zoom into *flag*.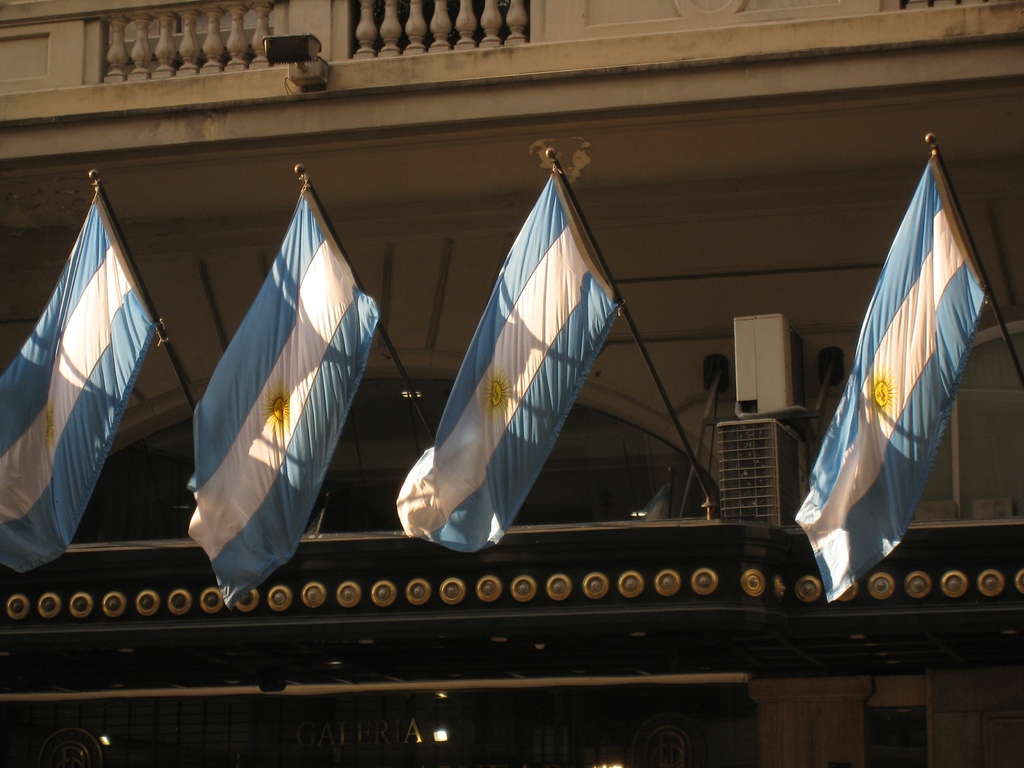
Zoom target: x1=1 y1=171 x2=202 y2=586.
